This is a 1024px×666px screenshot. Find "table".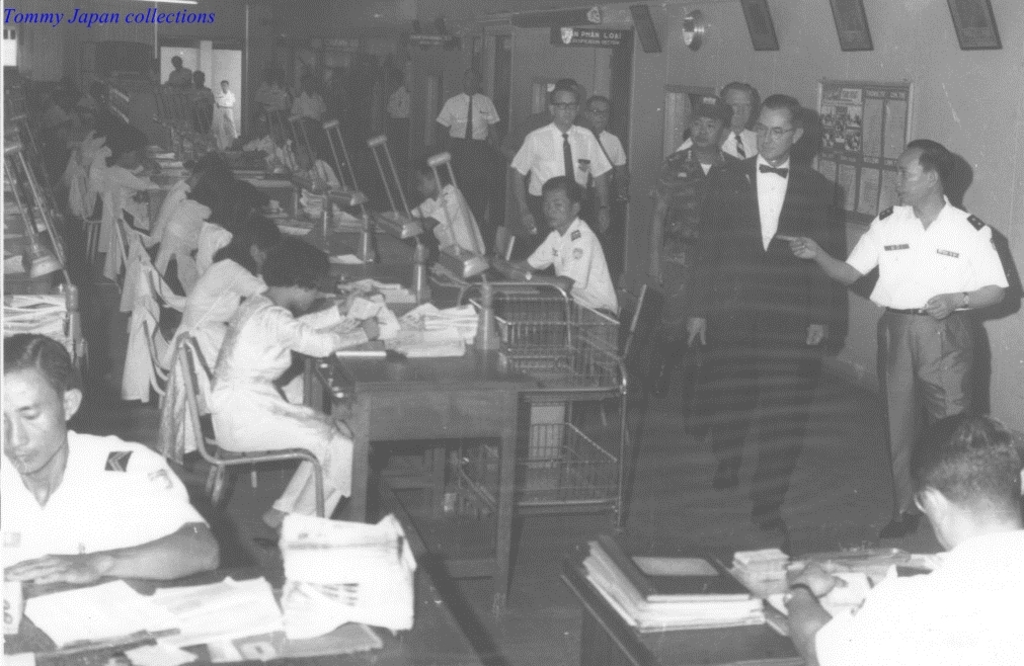
Bounding box: {"x1": 172, "y1": 136, "x2": 529, "y2": 611}.
